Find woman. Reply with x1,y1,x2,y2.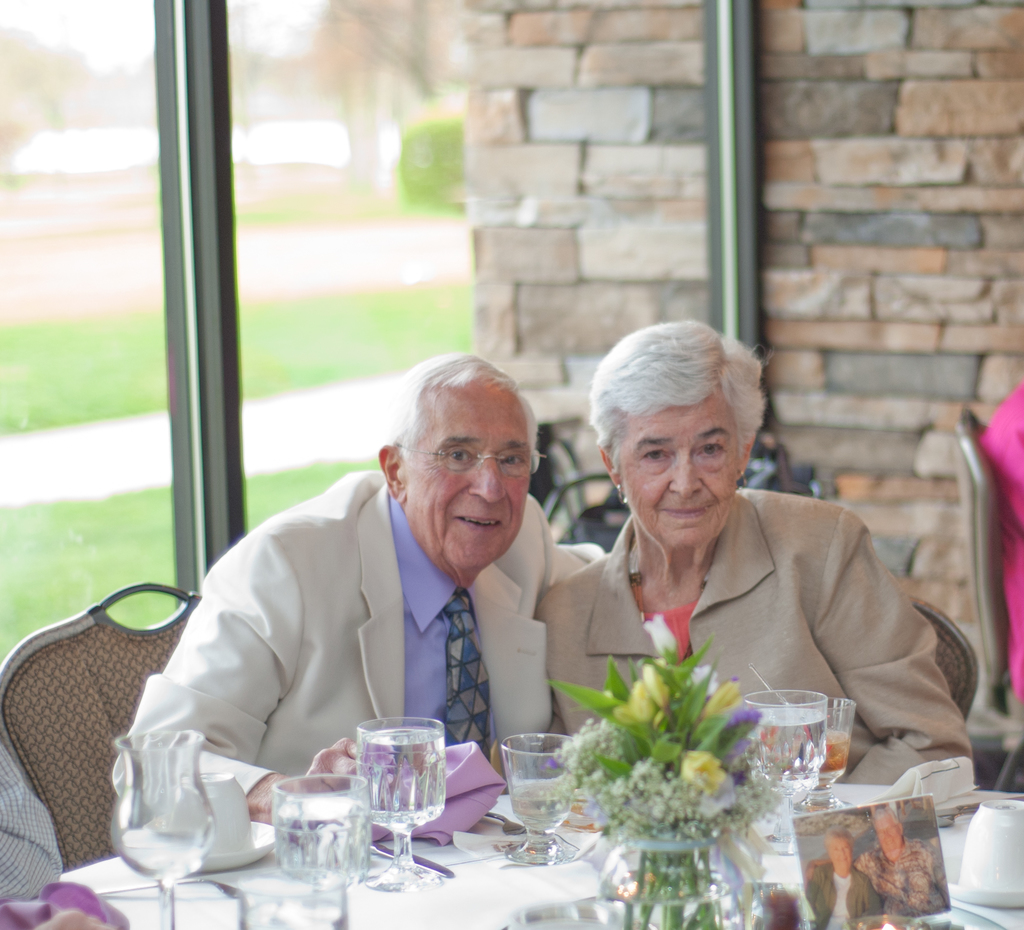
532,318,986,804.
